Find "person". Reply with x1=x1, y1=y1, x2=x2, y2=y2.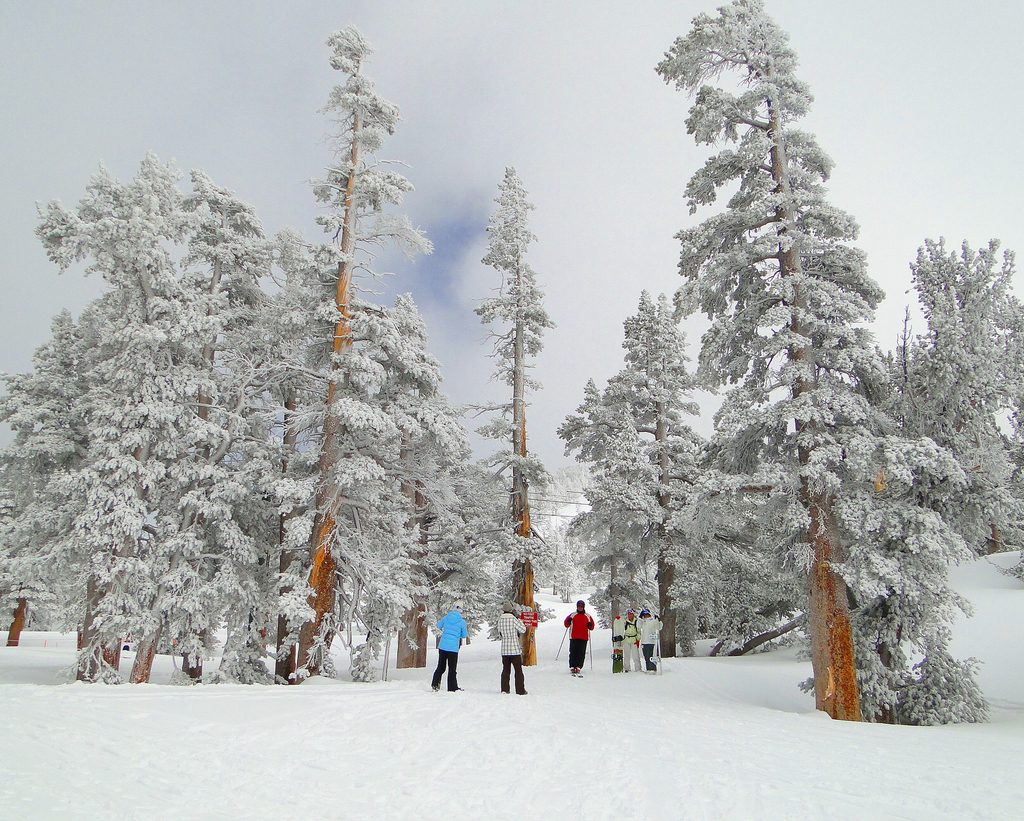
x1=415, y1=613, x2=470, y2=695.
